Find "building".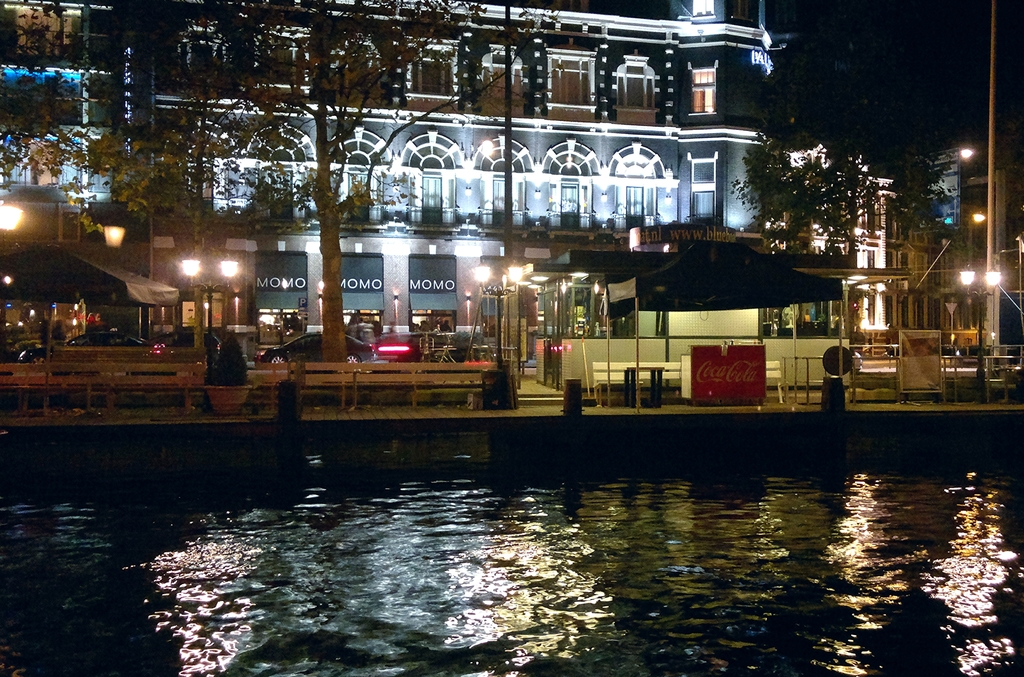
{"left": 778, "top": 117, "right": 1001, "bottom": 359}.
